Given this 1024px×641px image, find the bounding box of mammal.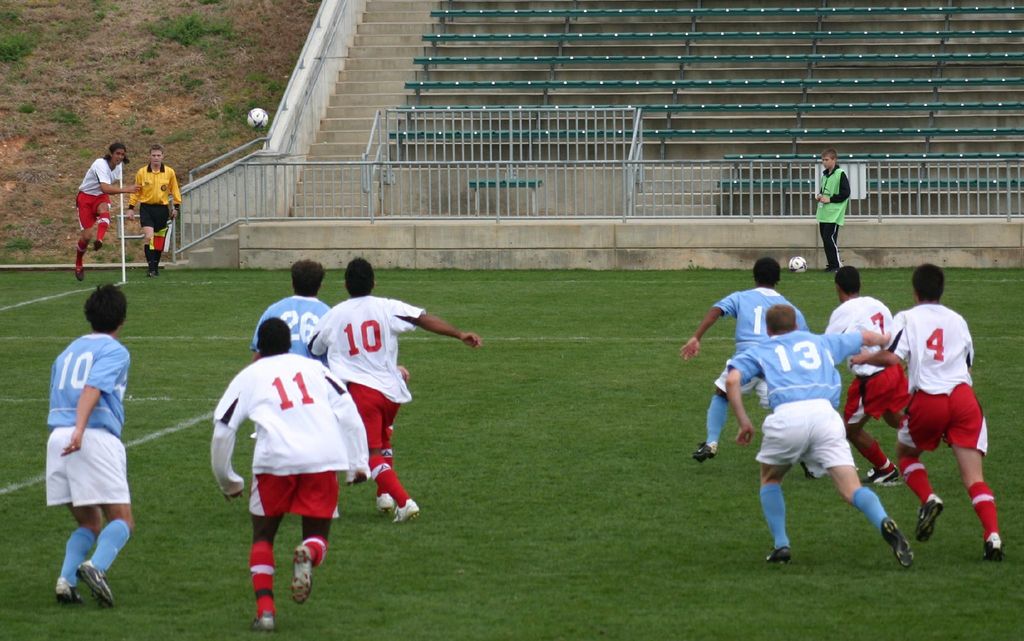
<bbox>256, 255, 335, 356</bbox>.
